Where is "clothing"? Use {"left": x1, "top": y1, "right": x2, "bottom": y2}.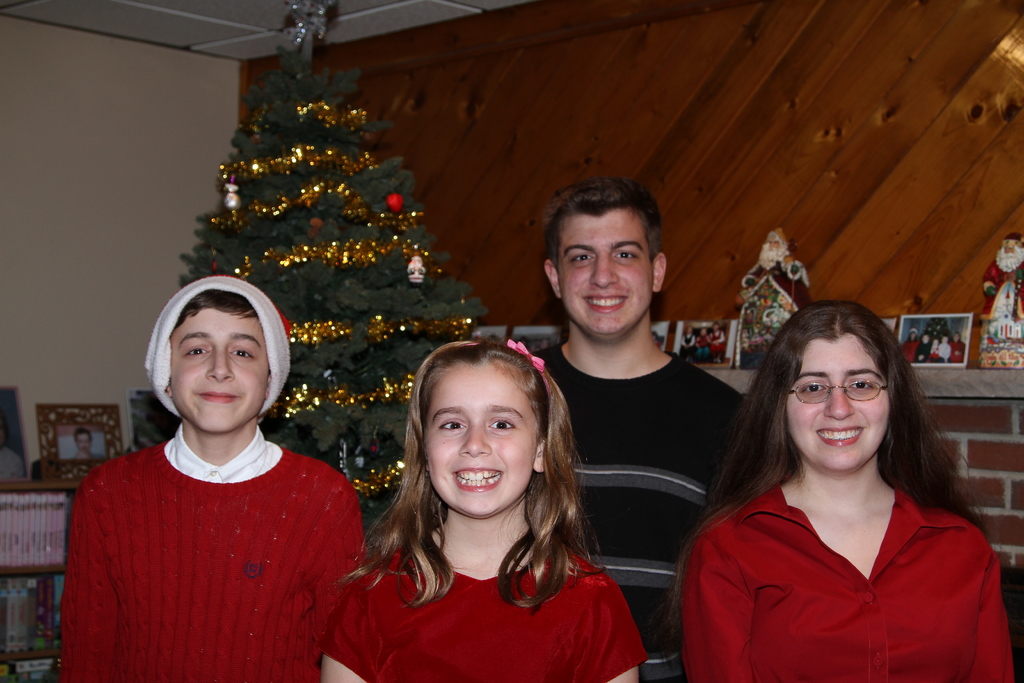
{"left": 513, "top": 352, "right": 739, "bottom": 677}.
